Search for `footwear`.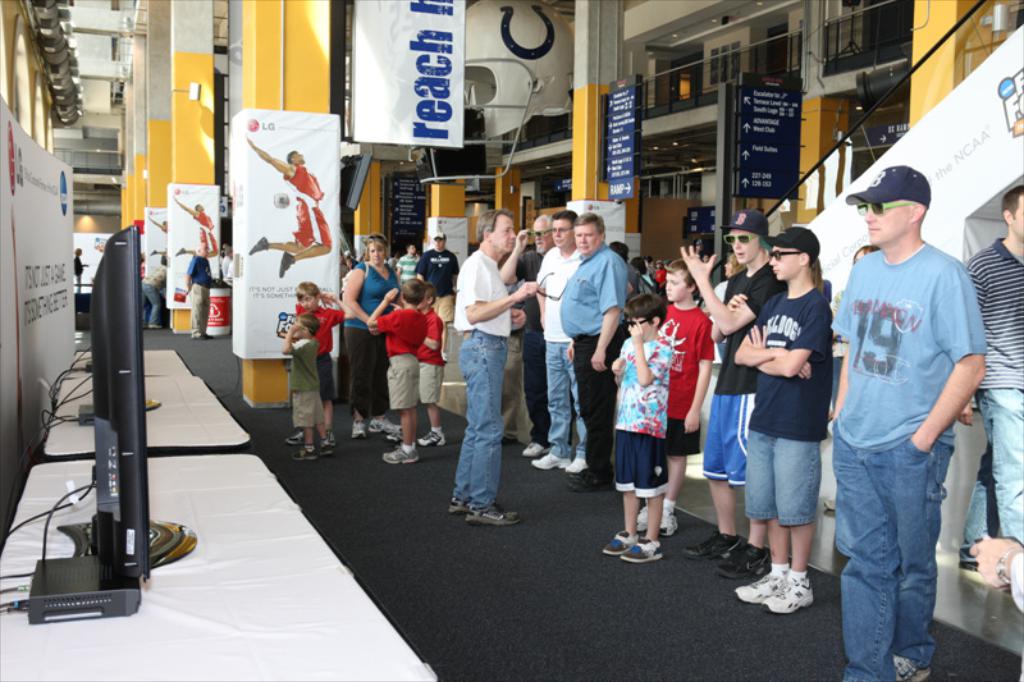
Found at 522,441,547,457.
